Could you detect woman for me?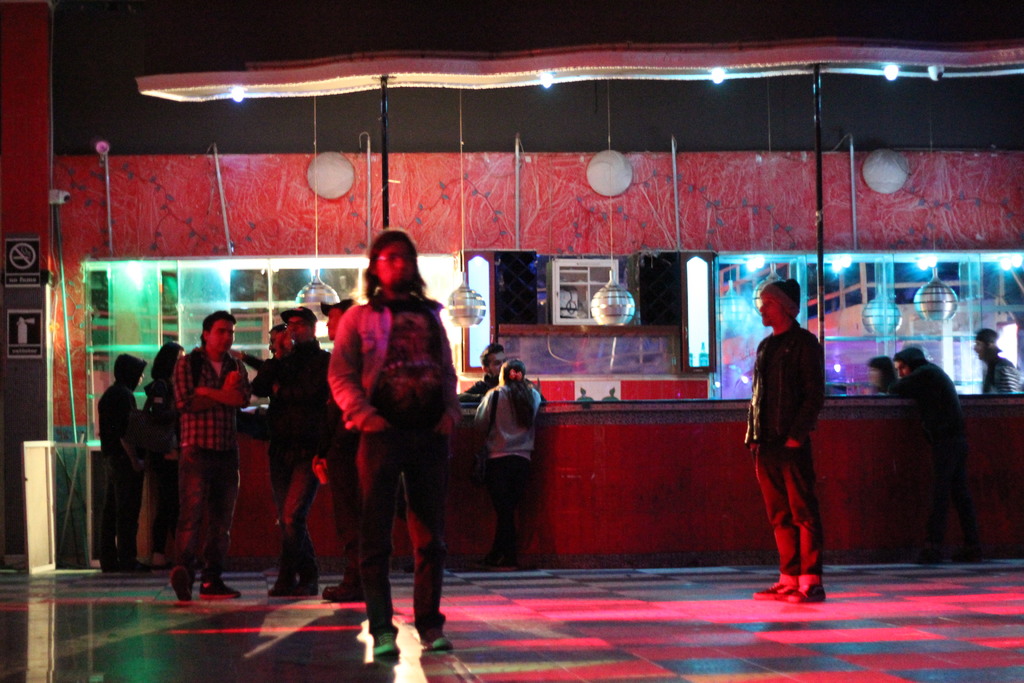
Detection result: locate(314, 220, 459, 650).
